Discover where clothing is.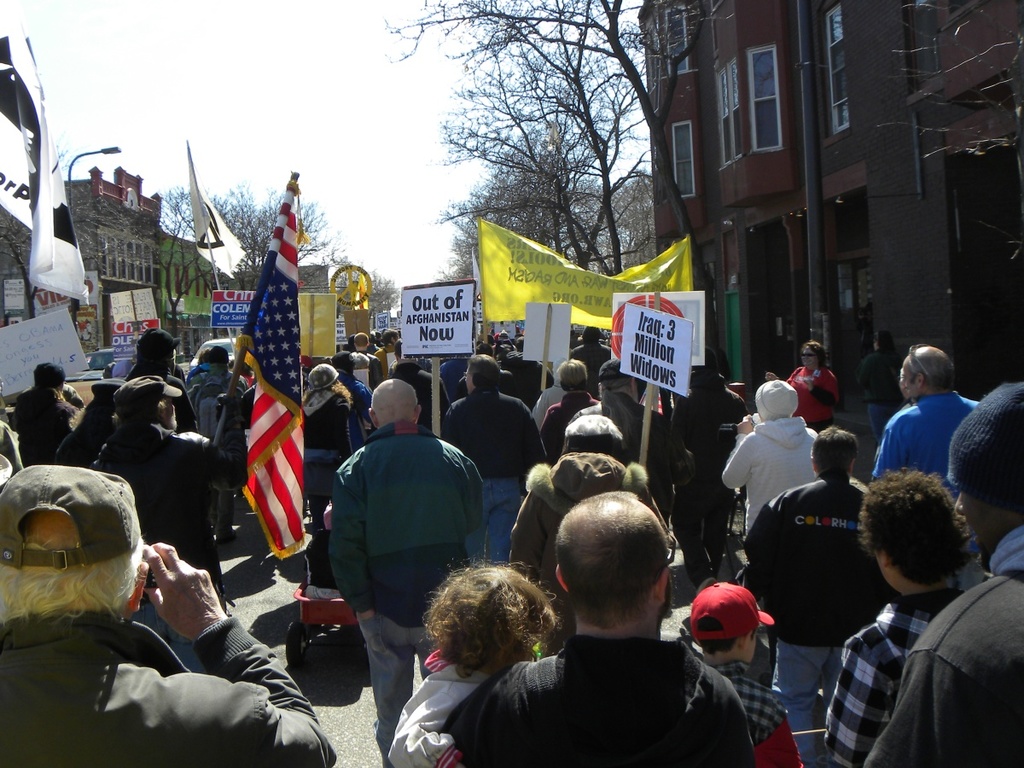
Discovered at x1=393 y1=661 x2=492 y2=767.
